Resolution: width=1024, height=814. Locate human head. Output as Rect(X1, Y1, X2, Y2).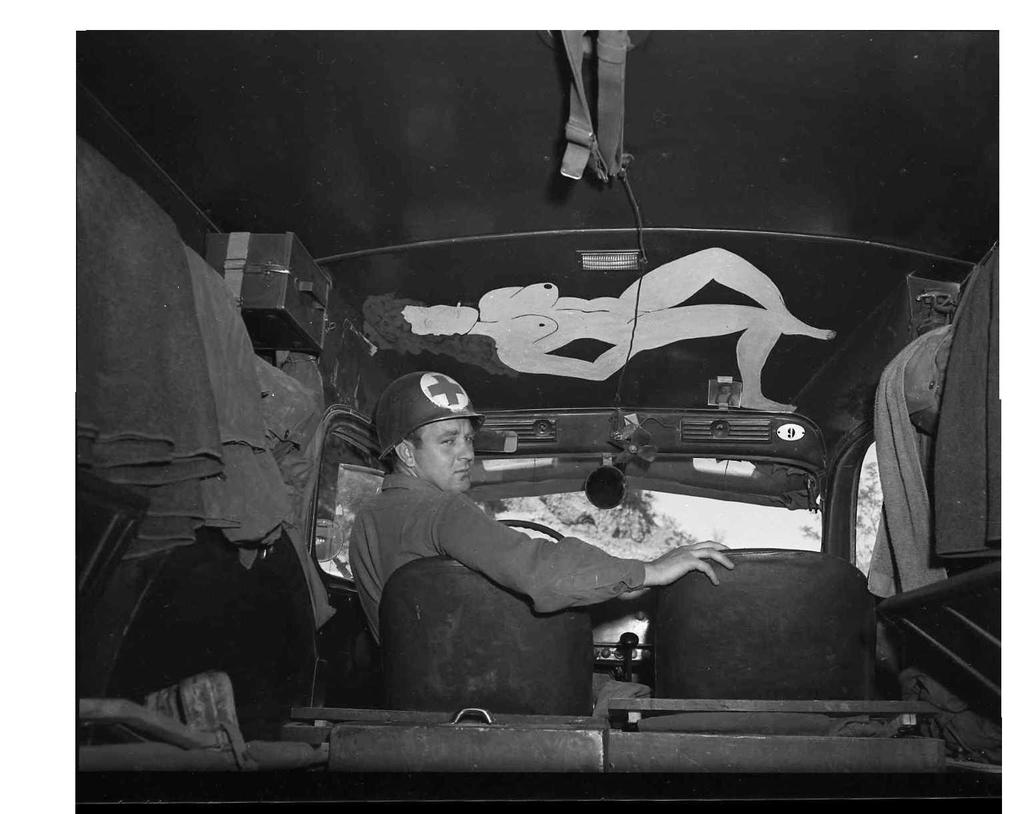
Rect(385, 385, 486, 495).
